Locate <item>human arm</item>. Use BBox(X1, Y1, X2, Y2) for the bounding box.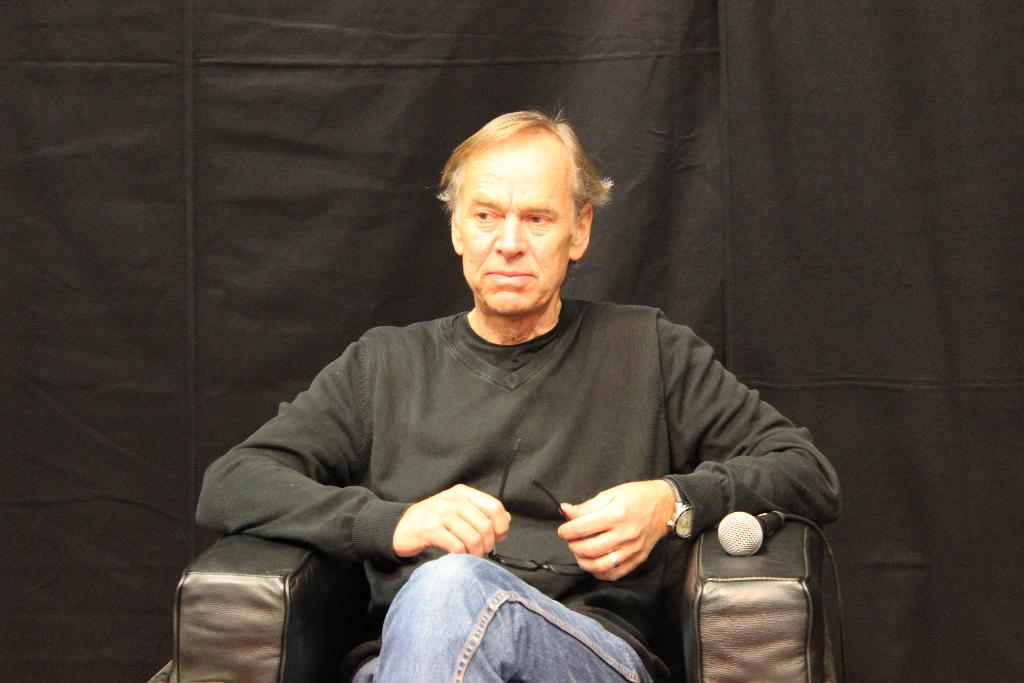
BBox(549, 299, 844, 596).
